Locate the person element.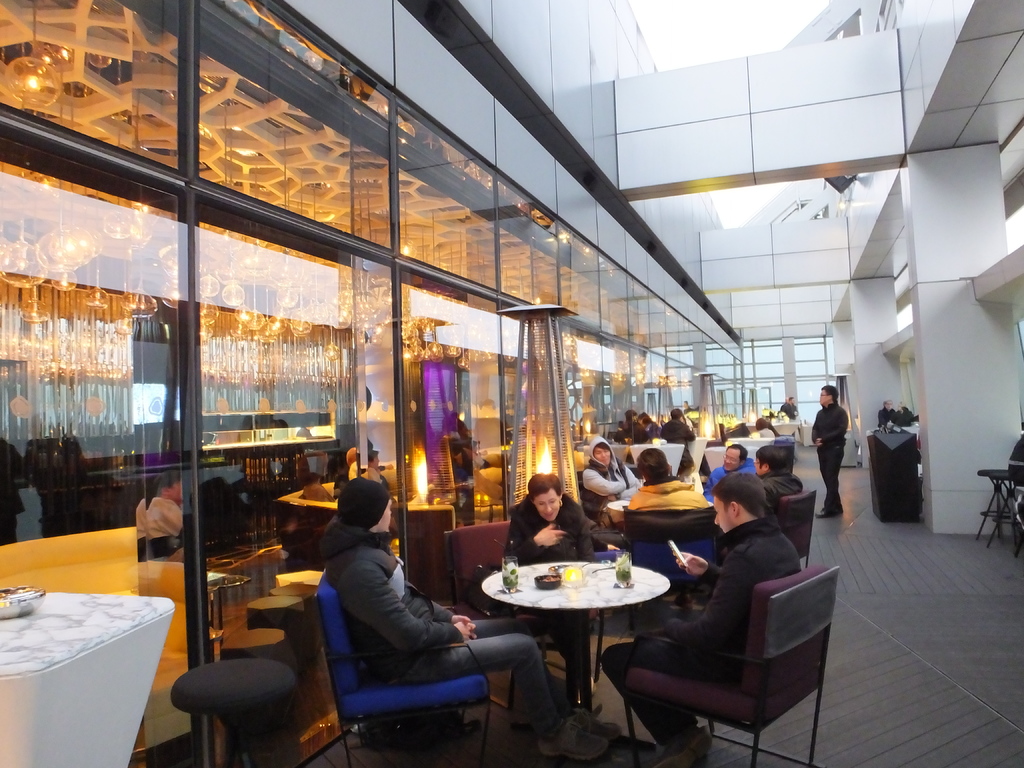
Element bbox: [left=600, top=476, right=801, bottom=767].
